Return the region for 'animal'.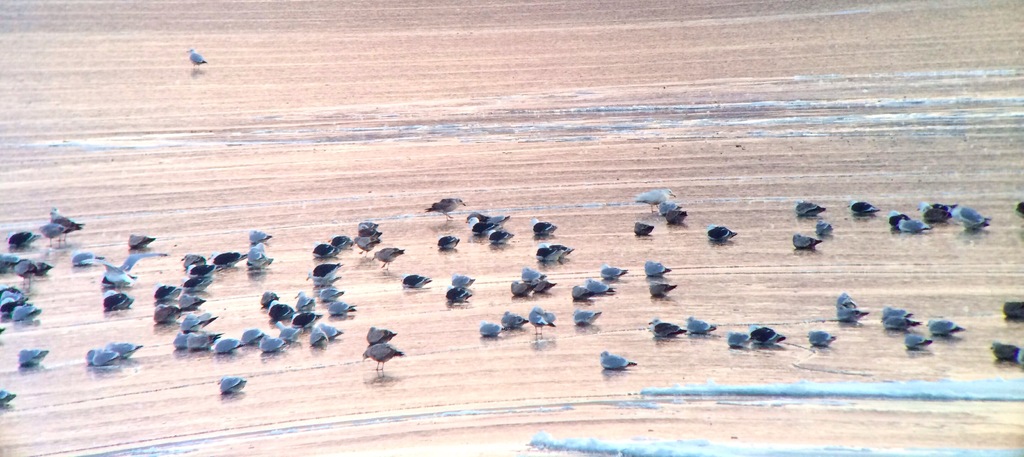
(x1=504, y1=273, x2=544, y2=302).
